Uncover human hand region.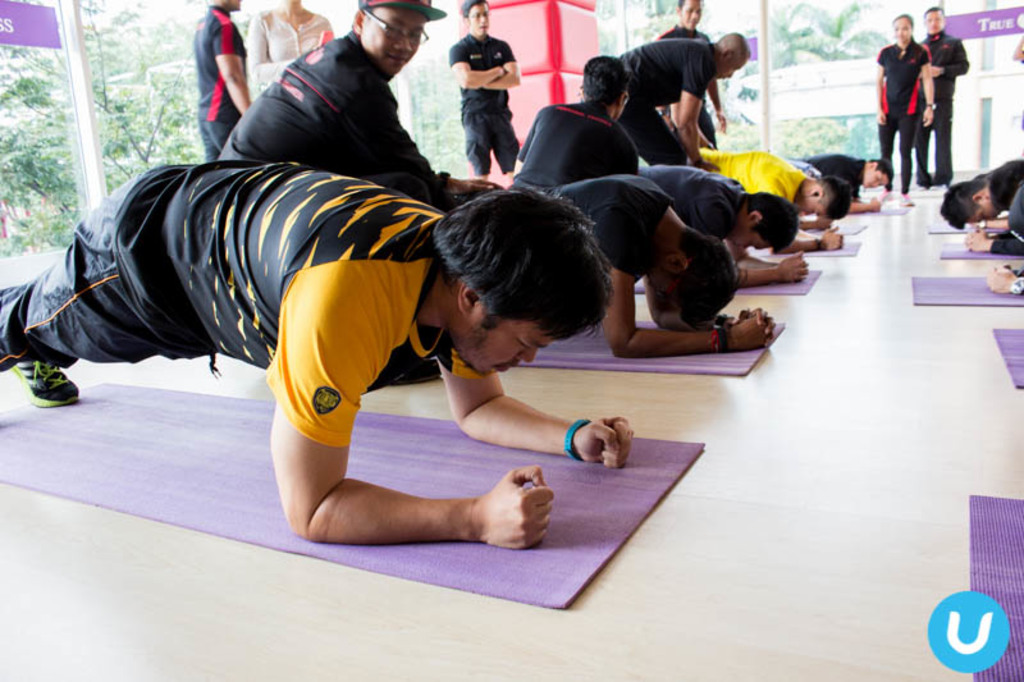
Uncovered: box=[988, 264, 1019, 294].
